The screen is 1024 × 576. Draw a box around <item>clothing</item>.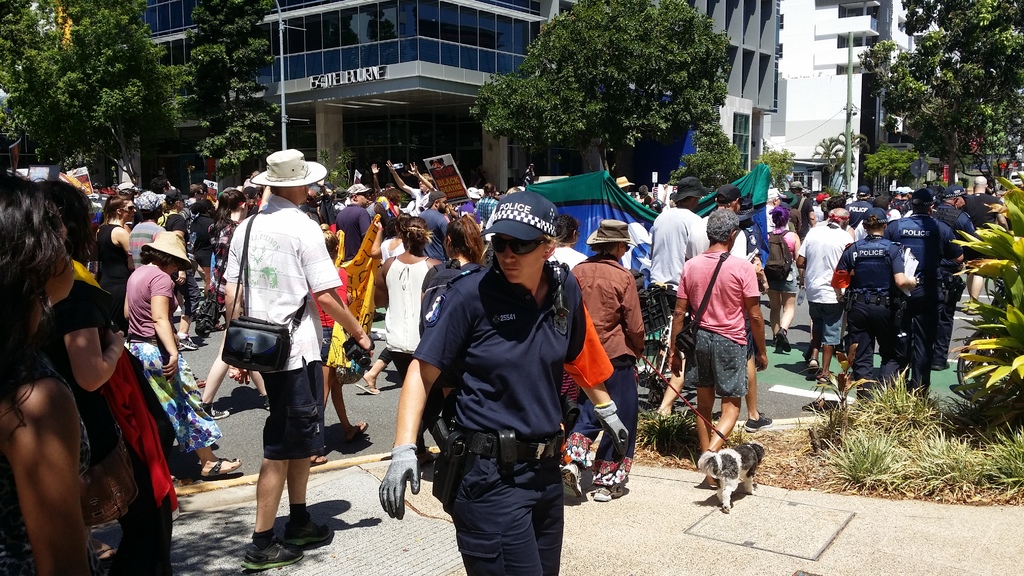
rect(124, 255, 223, 454).
